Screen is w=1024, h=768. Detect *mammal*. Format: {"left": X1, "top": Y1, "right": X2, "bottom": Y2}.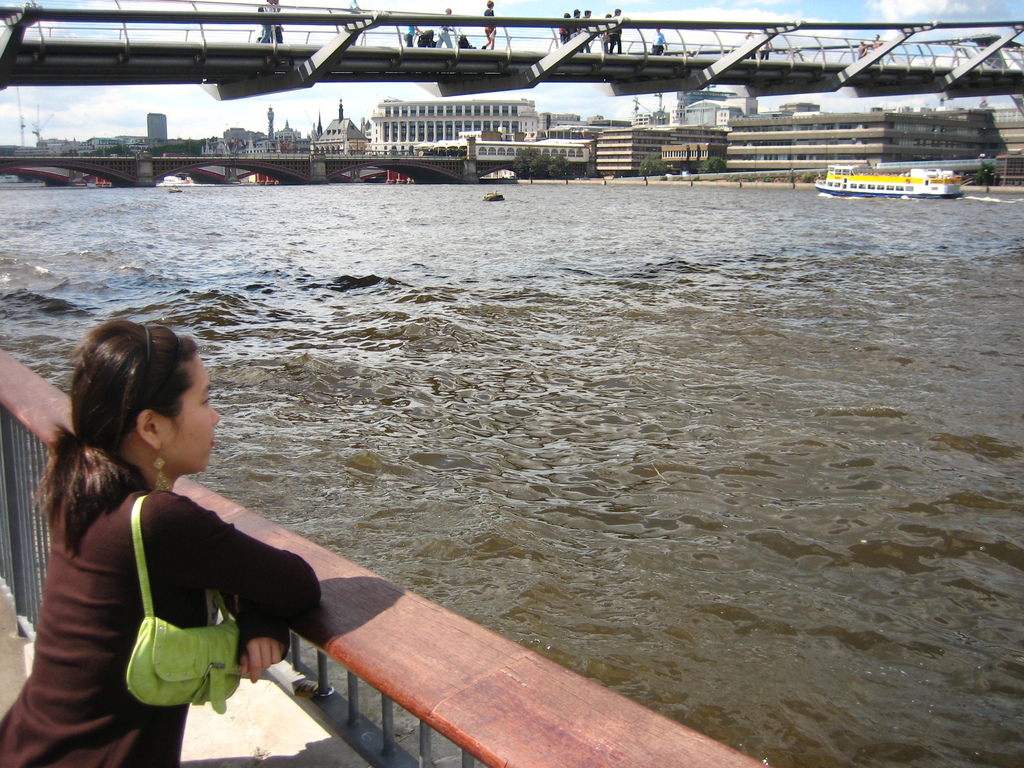
{"left": 650, "top": 27, "right": 666, "bottom": 55}.
